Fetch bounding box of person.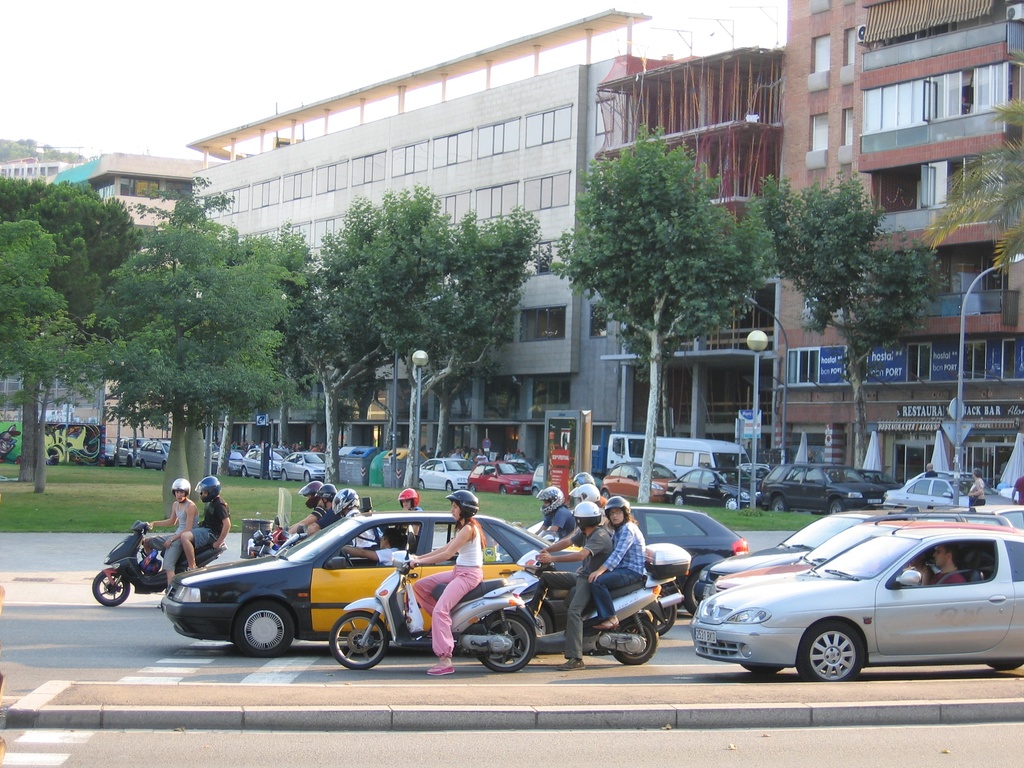
Bbox: select_region(332, 488, 378, 548).
